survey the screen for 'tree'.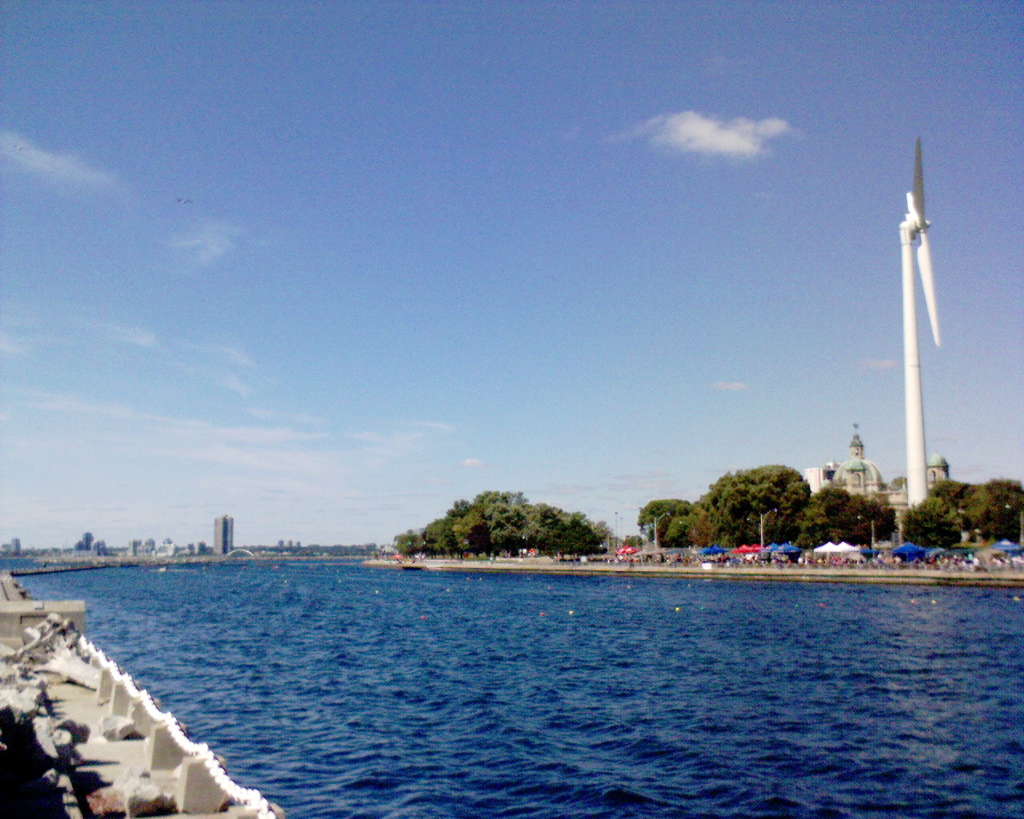
Survey found: locate(842, 498, 902, 546).
